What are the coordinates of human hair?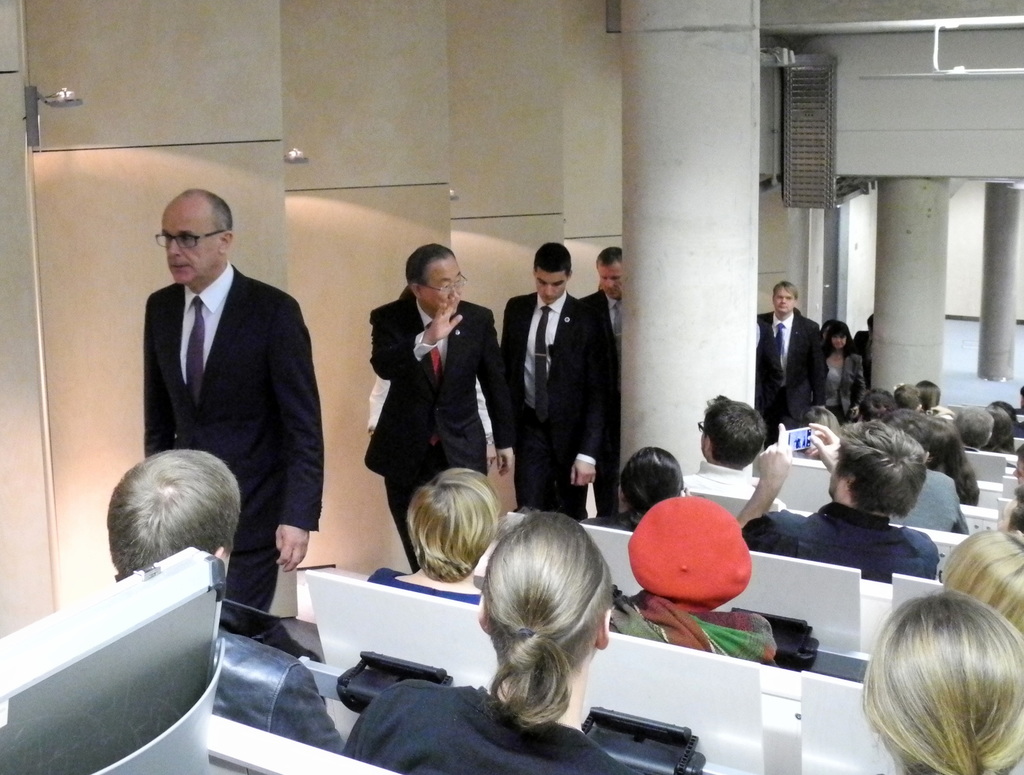
(400,246,458,300).
